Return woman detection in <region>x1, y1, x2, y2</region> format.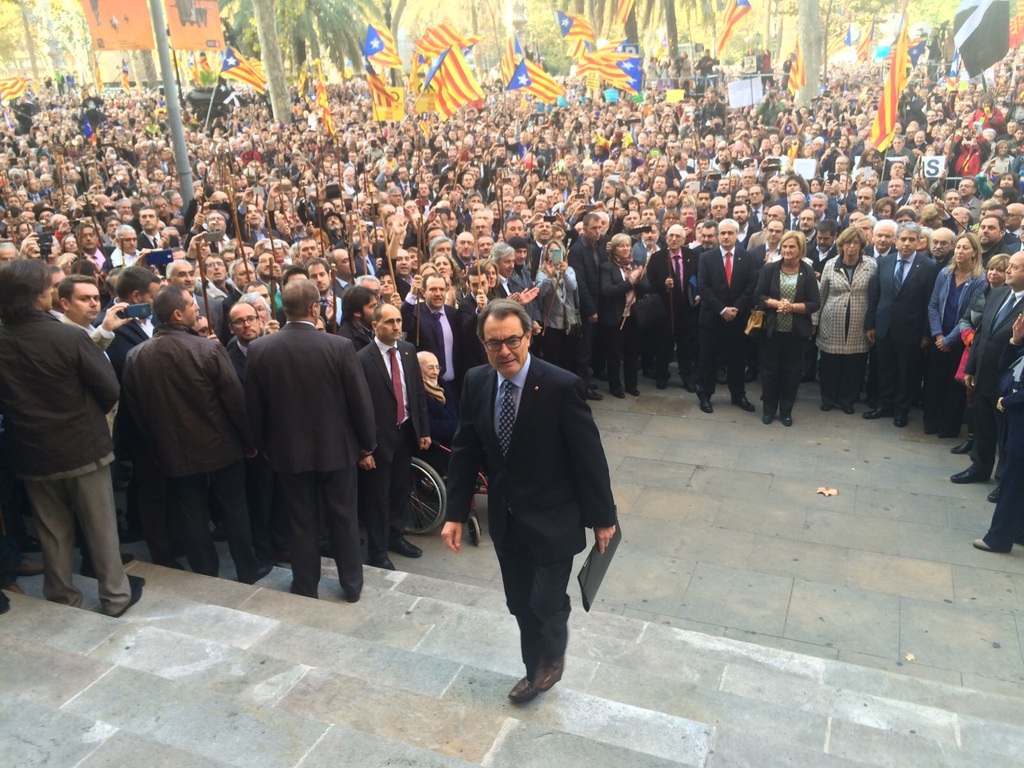
<region>531, 237, 584, 383</region>.
